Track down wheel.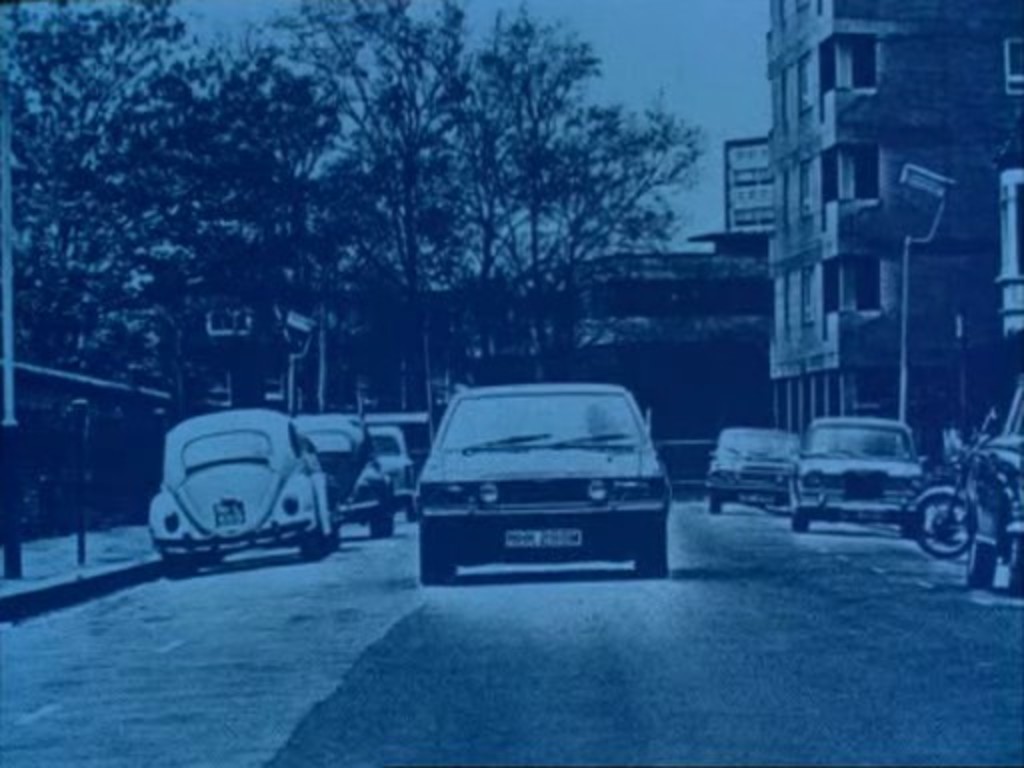
Tracked to pyautogui.locateOnScreen(966, 544, 994, 586).
